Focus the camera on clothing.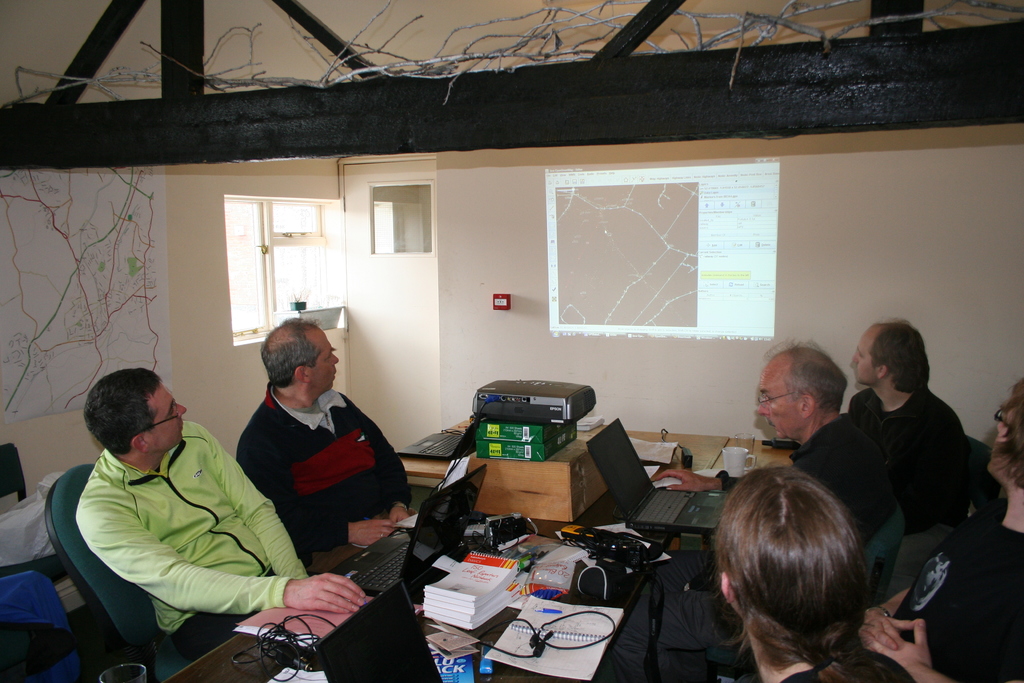
Focus region: left=870, top=514, right=1023, bottom=682.
